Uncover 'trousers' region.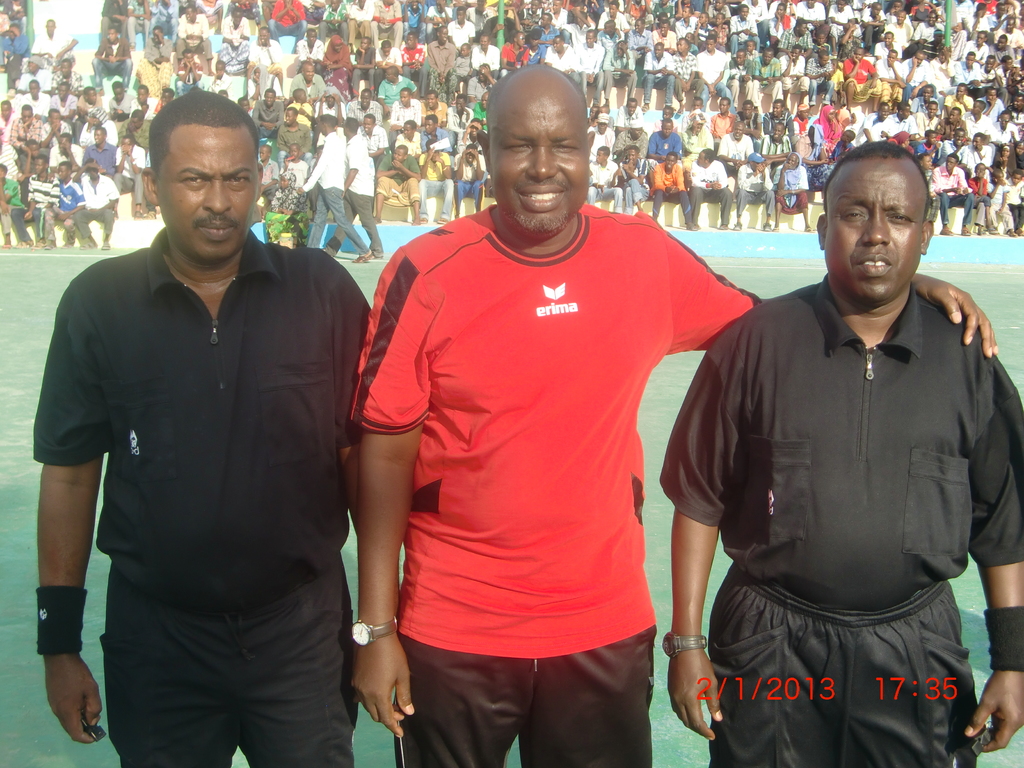
Uncovered: locate(301, 186, 365, 249).
